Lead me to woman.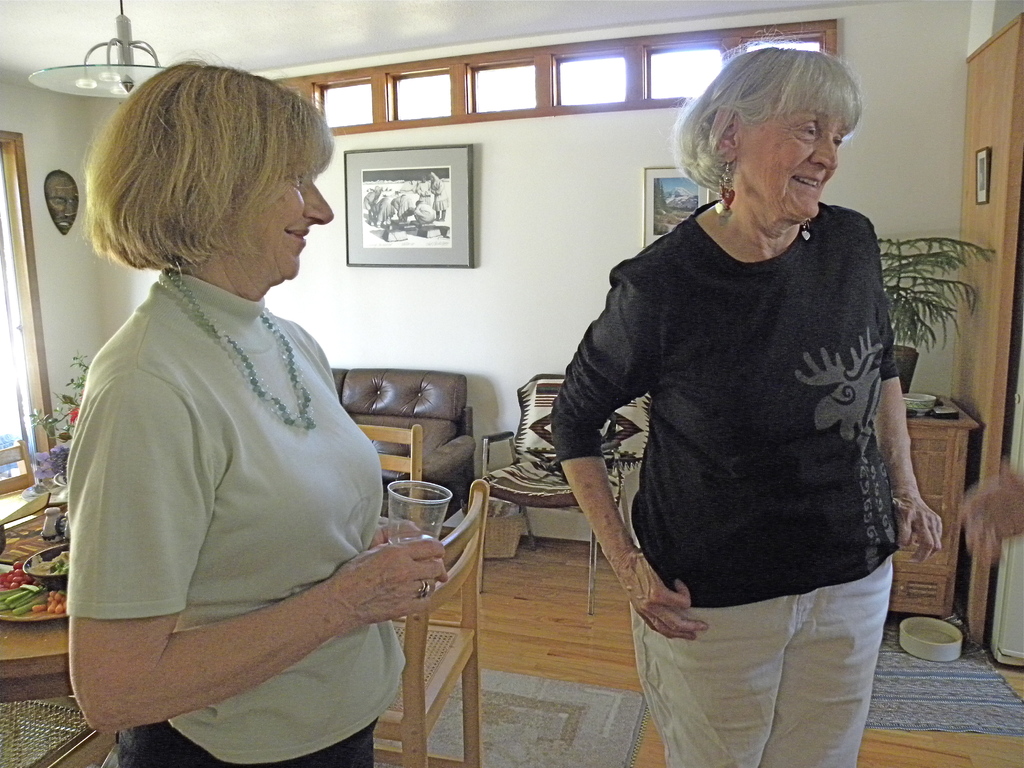
Lead to (left=550, top=31, right=947, bottom=767).
